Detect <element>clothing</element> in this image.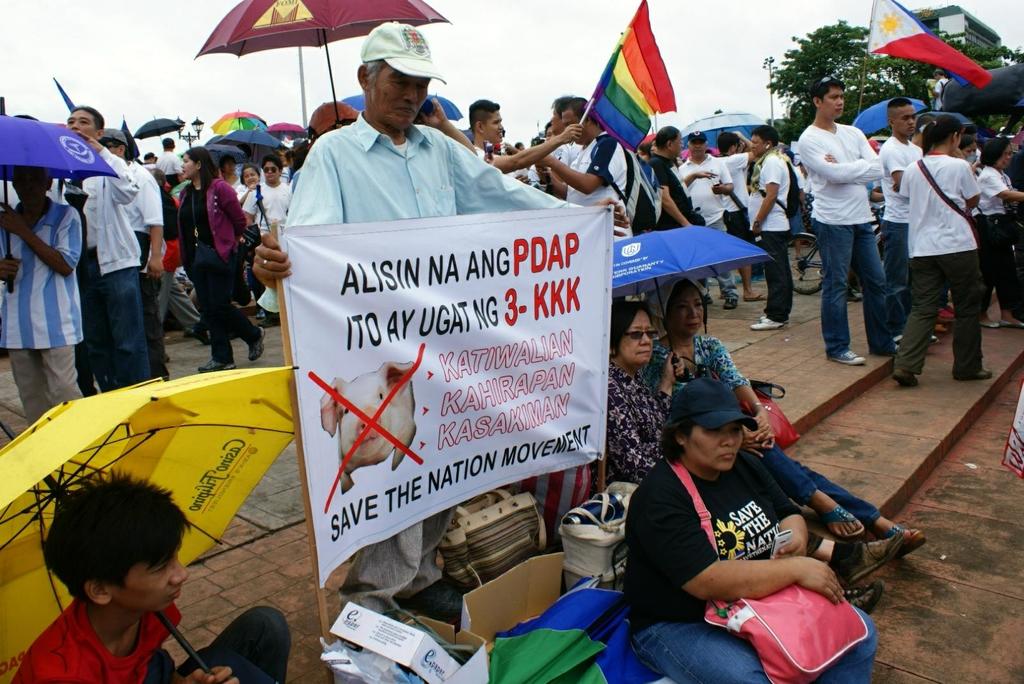
Detection: [881,219,916,310].
